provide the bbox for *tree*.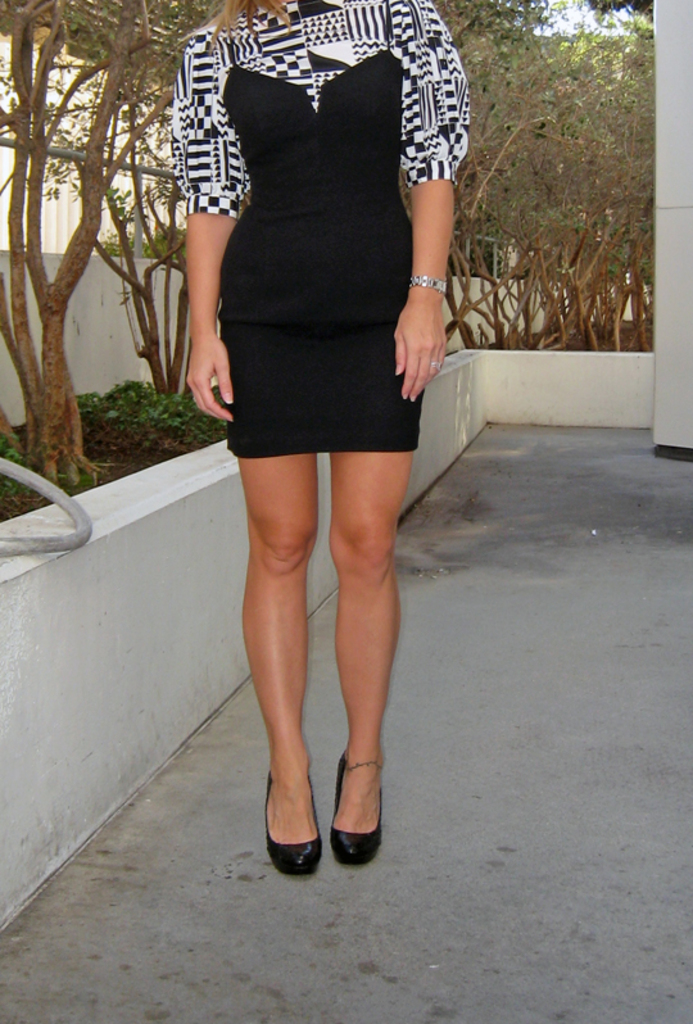
(left=15, top=0, right=186, bottom=498).
